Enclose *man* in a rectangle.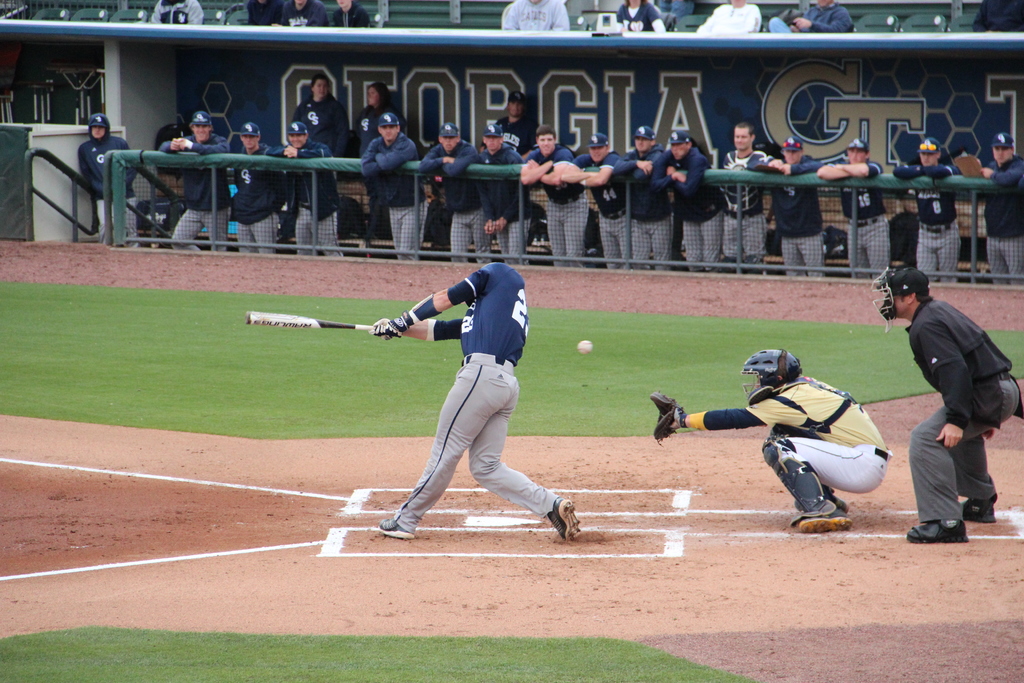
(158,109,231,255).
